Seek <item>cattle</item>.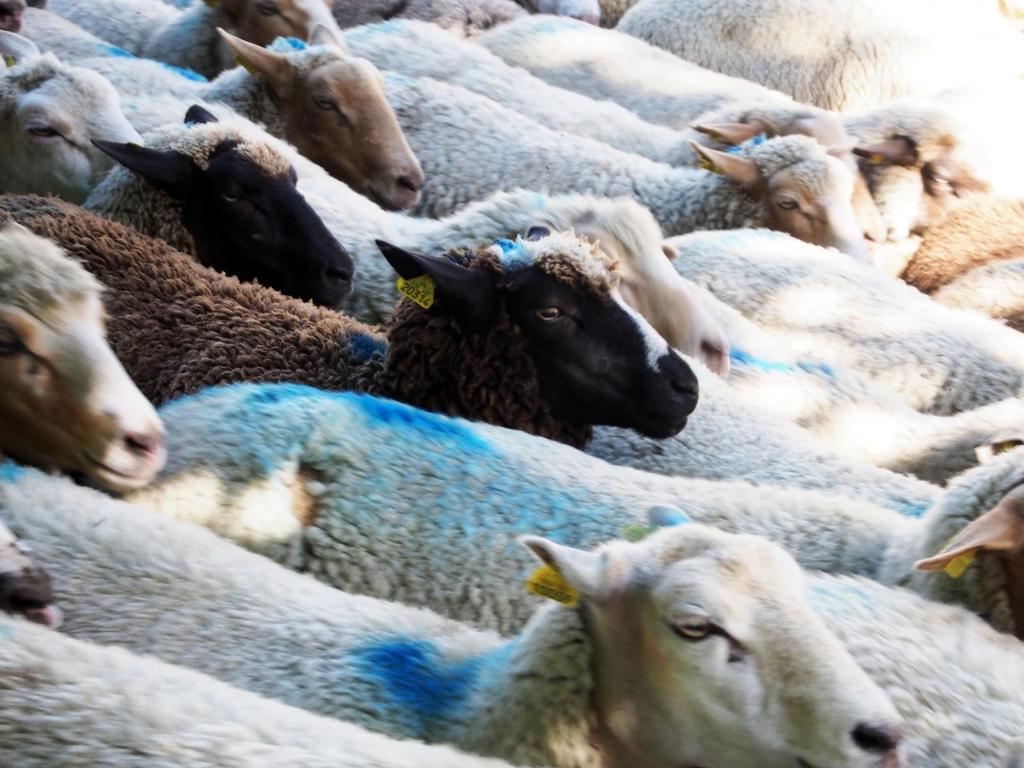
[477,12,837,124].
